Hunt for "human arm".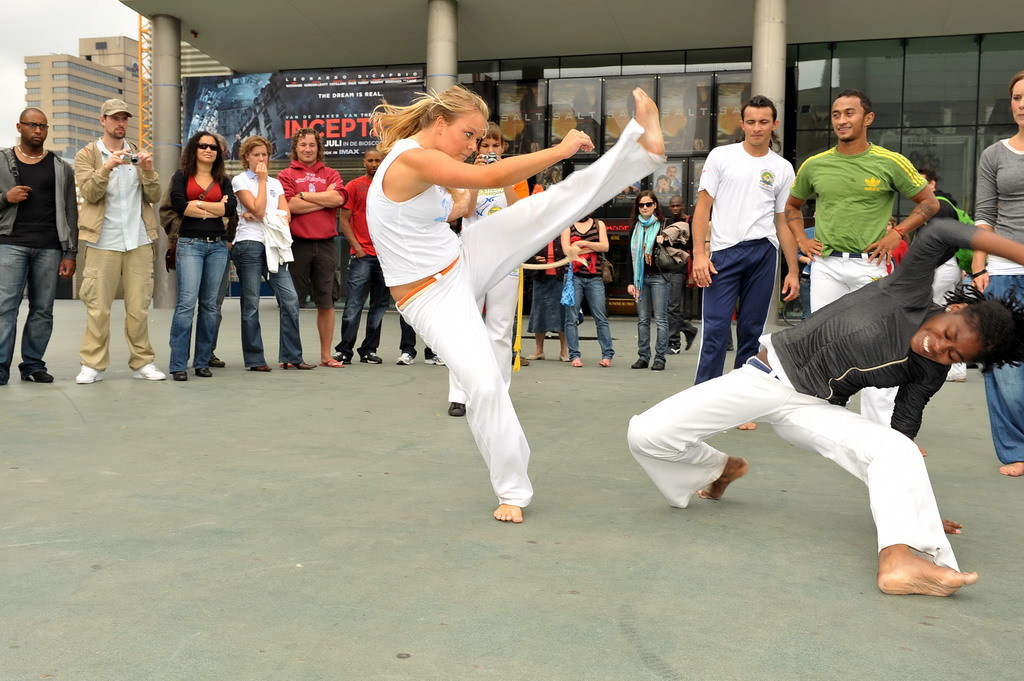
Hunted down at select_region(694, 151, 719, 295).
